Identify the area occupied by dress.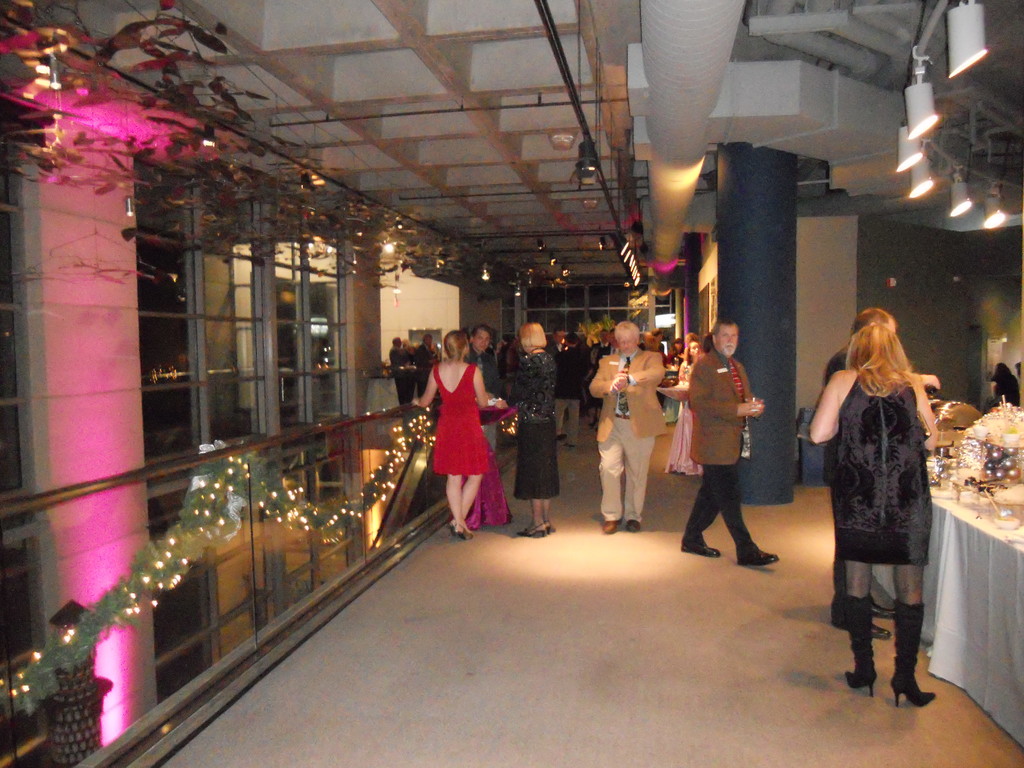
Area: 431:356:493:474.
